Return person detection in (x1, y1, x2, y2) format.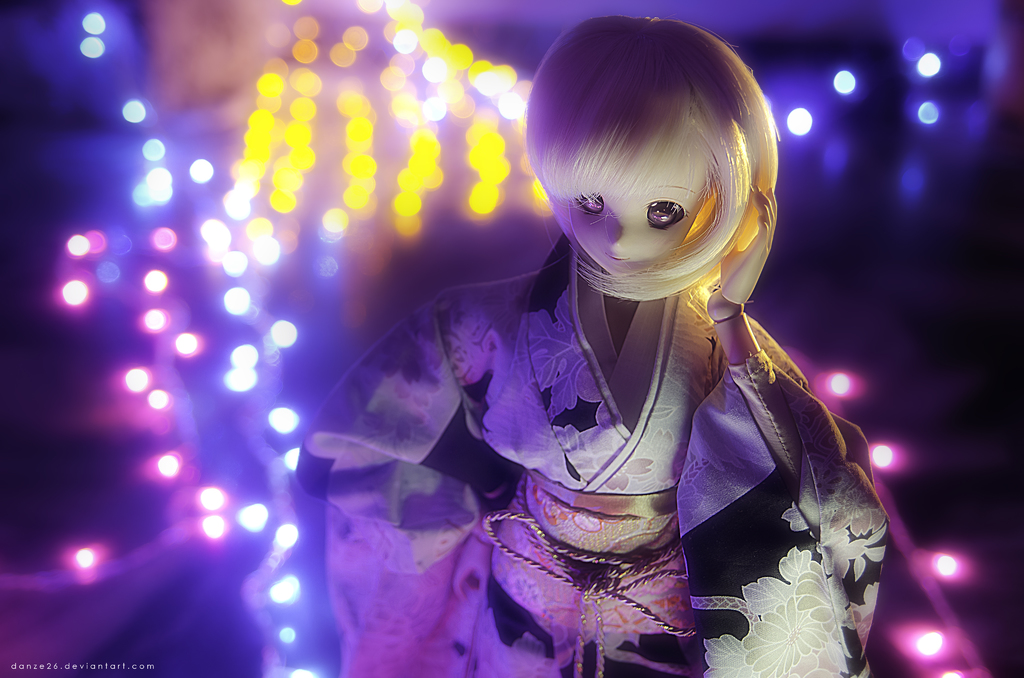
(294, 13, 891, 677).
